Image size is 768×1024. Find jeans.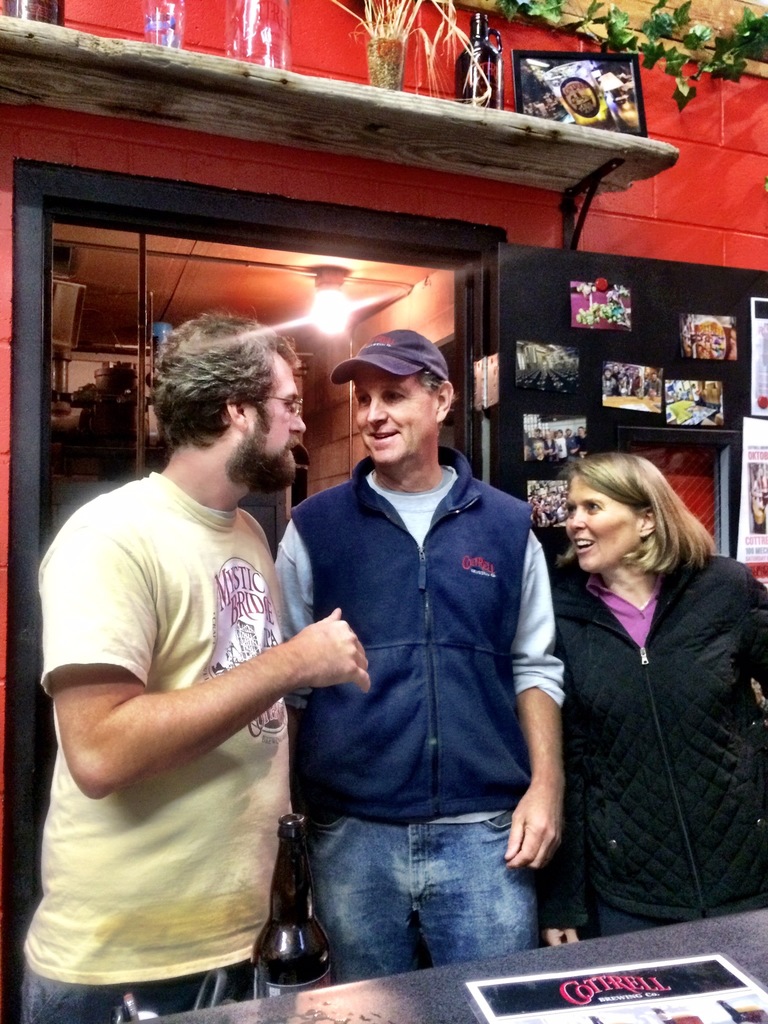
box(20, 957, 252, 1023).
